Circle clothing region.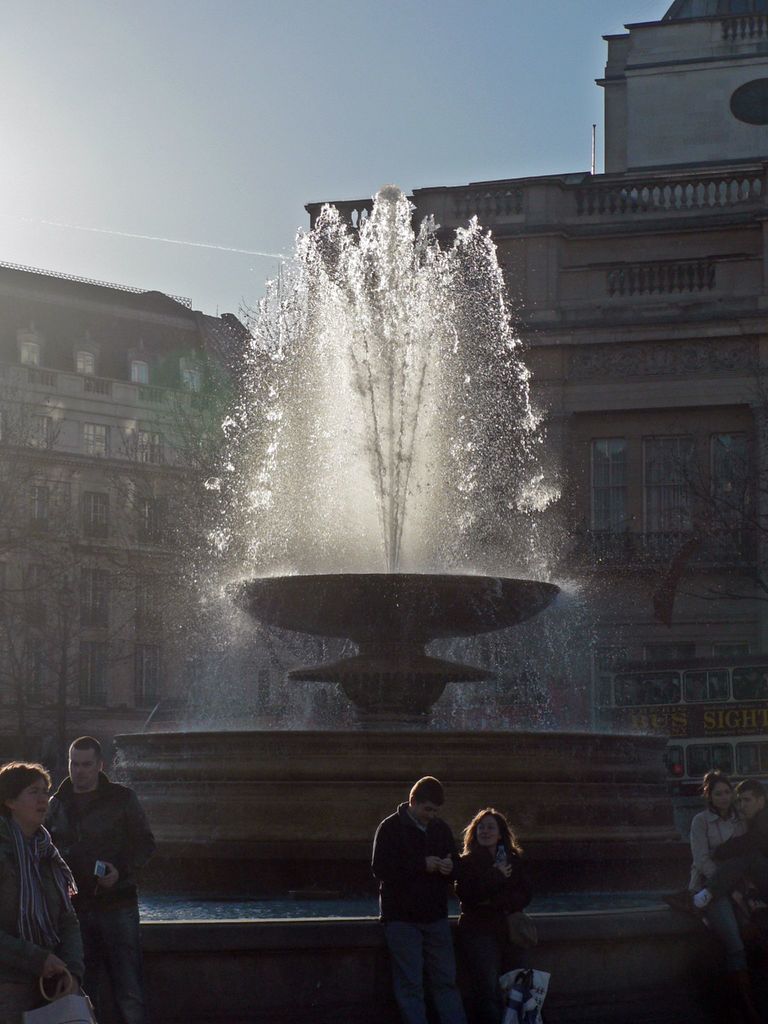
Region: (687,806,767,968).
